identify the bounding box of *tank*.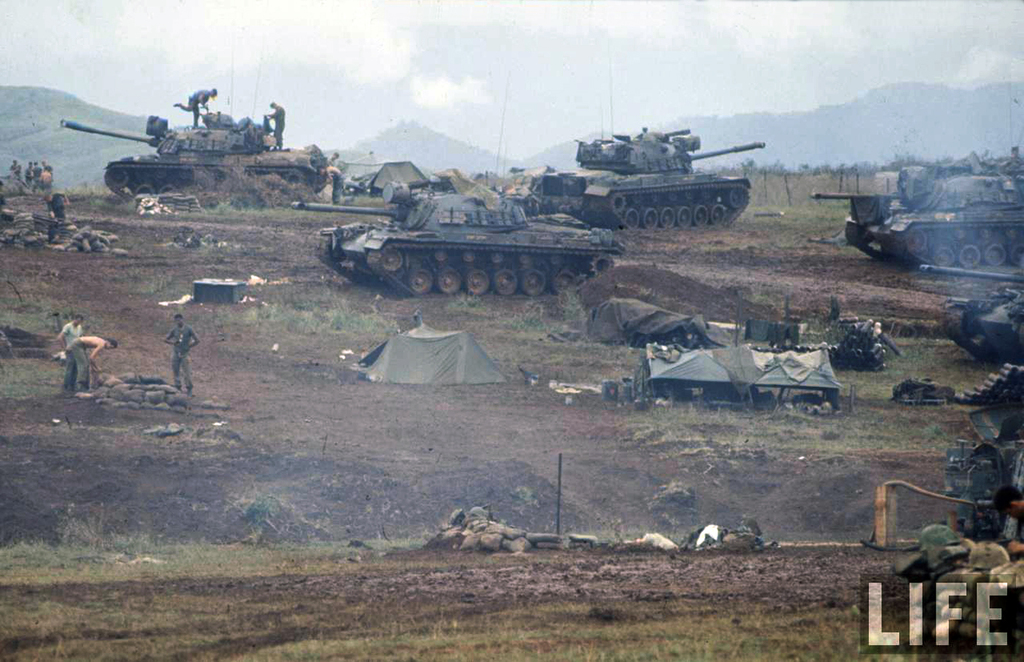
x1=319 y1=104 x2=625 y2=293.
